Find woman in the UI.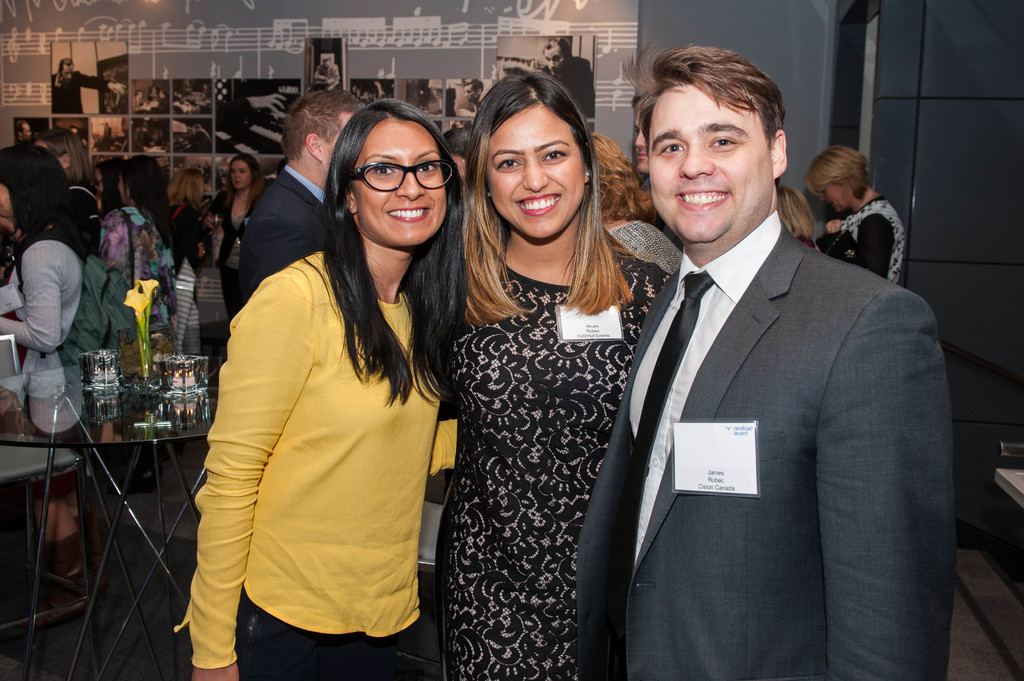
UI element at bbox(166, 165, 216, 374).
